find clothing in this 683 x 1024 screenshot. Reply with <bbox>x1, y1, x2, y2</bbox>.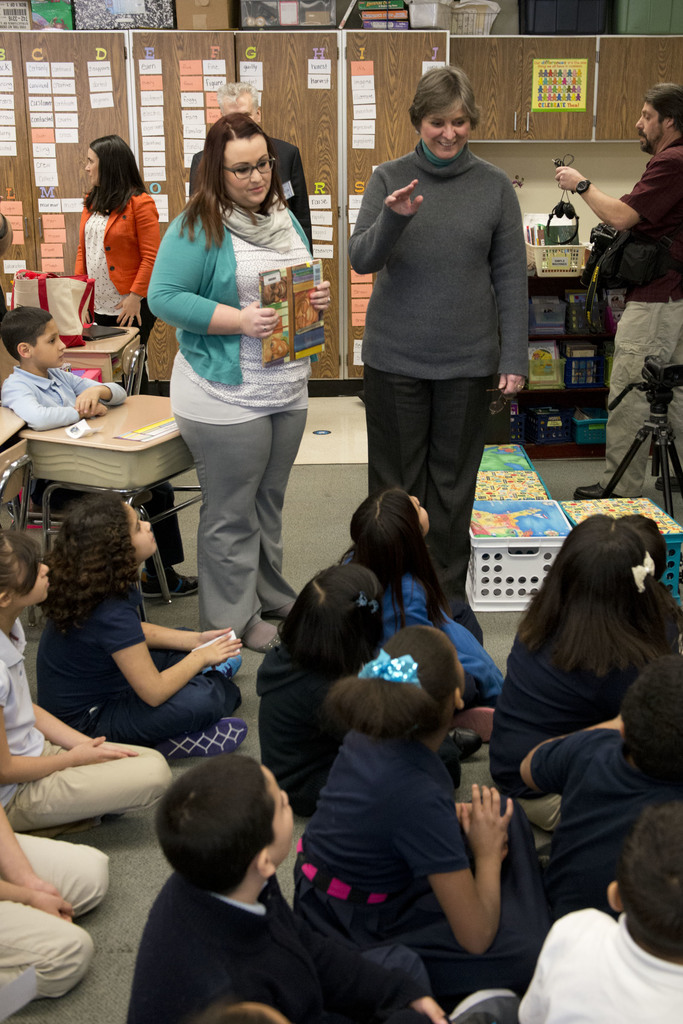
<bbox>0, 620, 176, 835</bbox>.
